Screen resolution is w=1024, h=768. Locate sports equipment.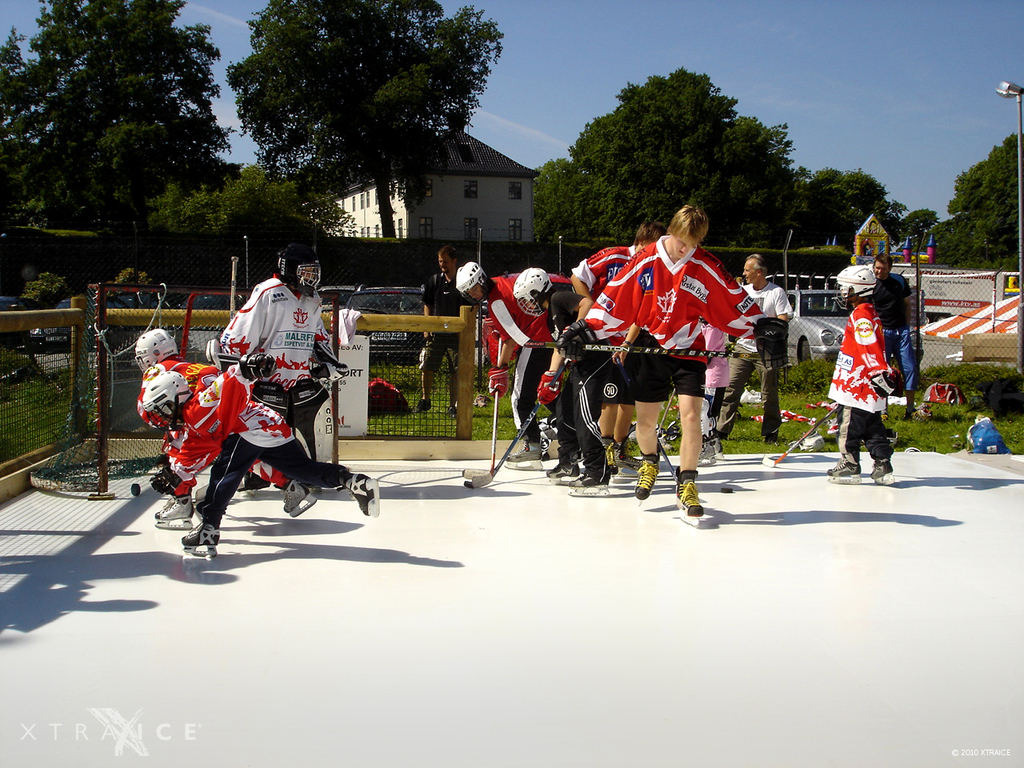
558,318,592,355.
